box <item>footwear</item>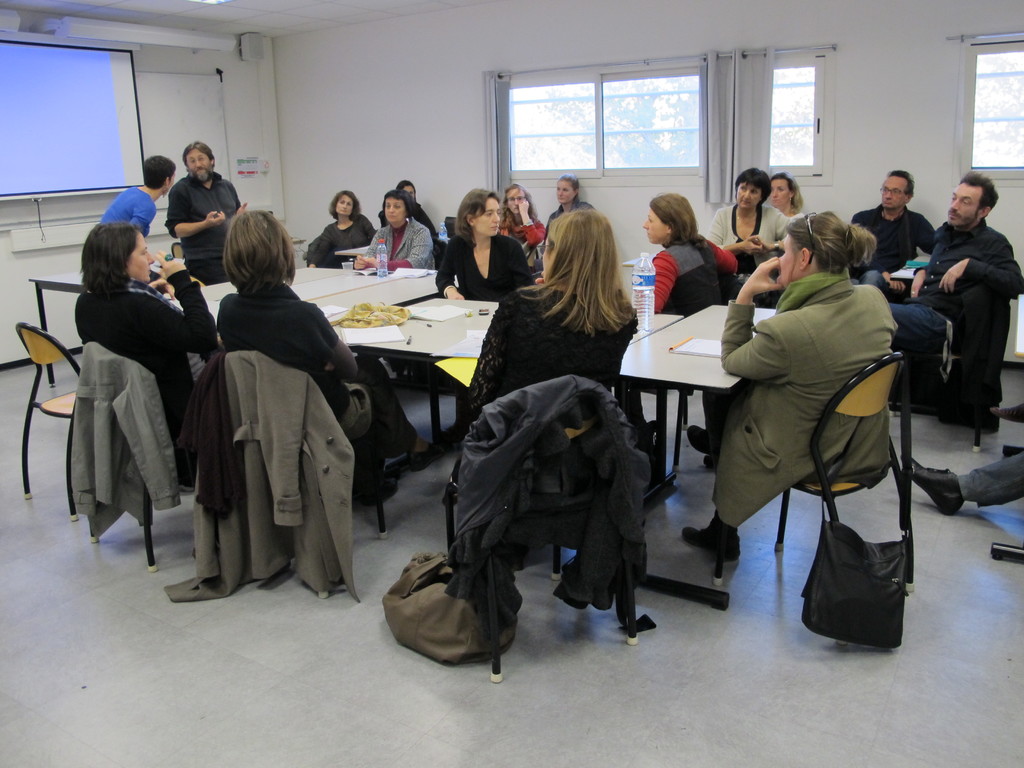
<bbox>684, 421, 718, 457</bbox>
